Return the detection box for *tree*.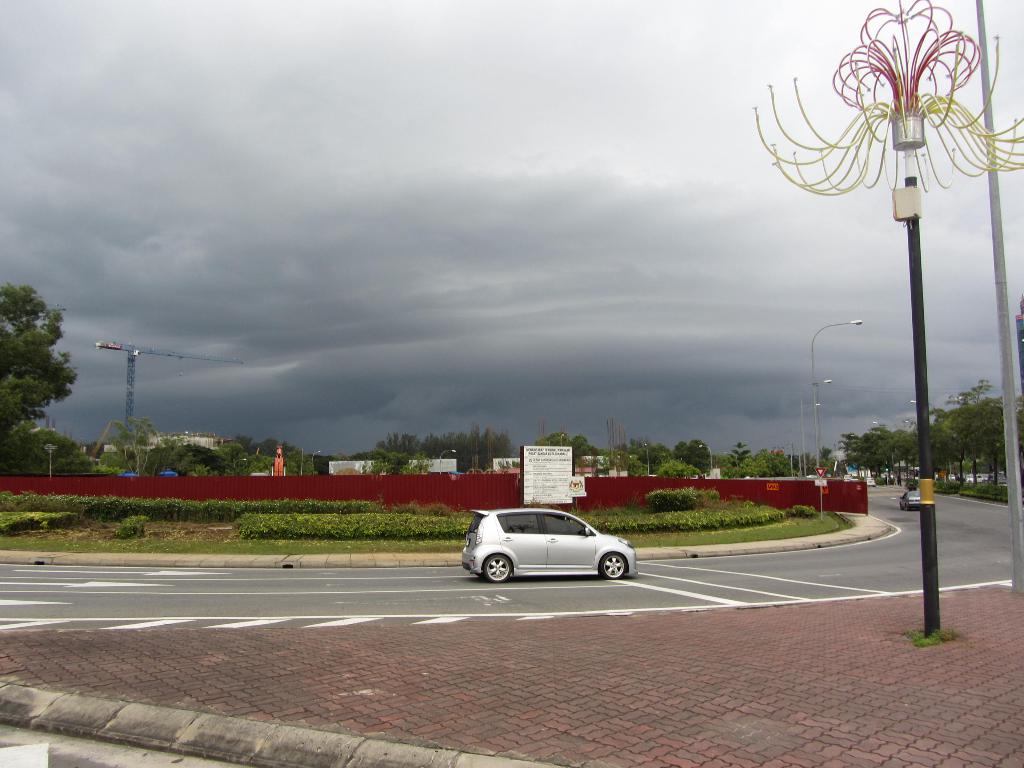
[left=884, top=424, right=914, bottom=481].
